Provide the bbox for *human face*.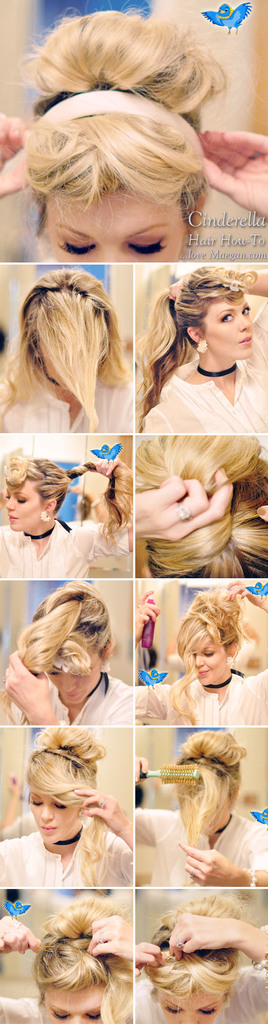
x1=205 y1=293 x2=253 y2=356.
